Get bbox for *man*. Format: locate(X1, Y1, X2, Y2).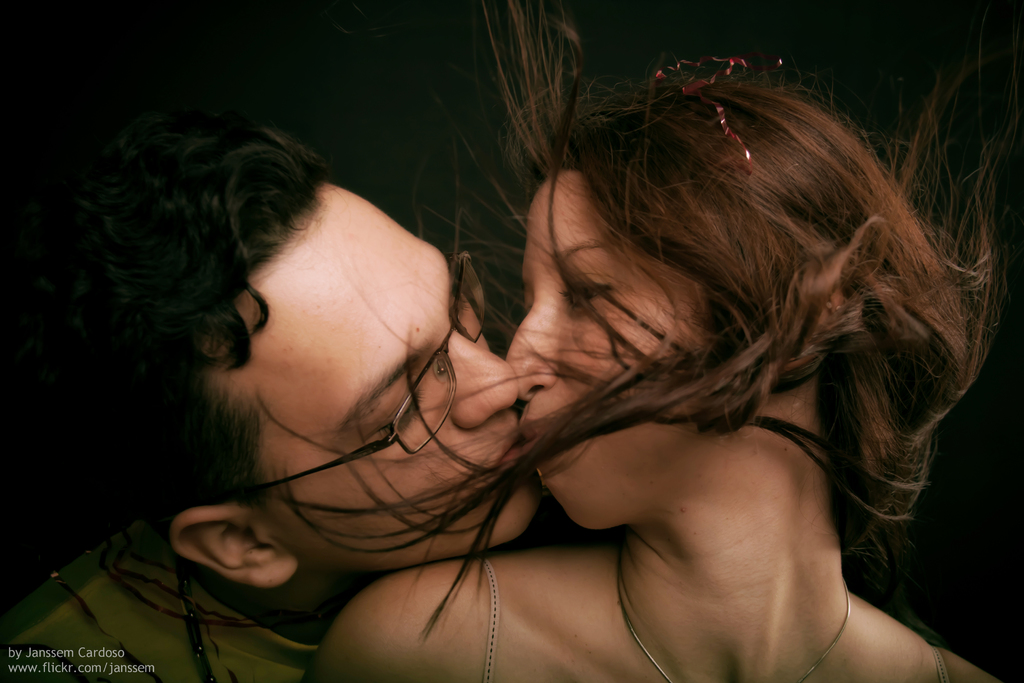
locate(0, 106, 555, 682).
